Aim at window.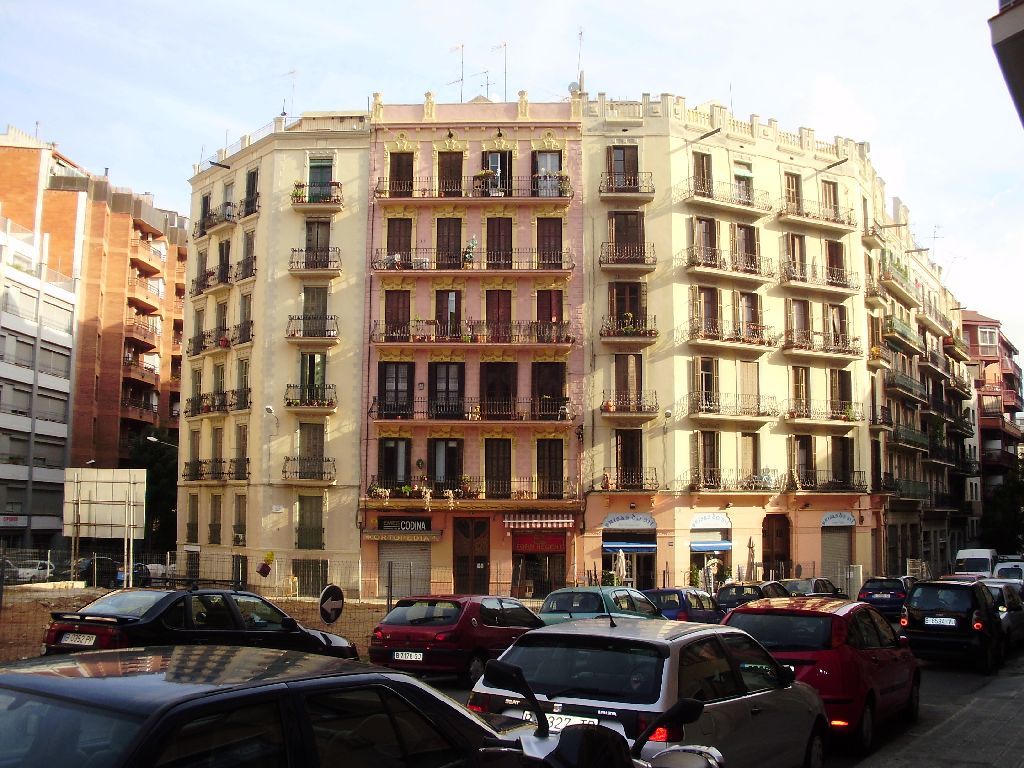
Aimed at {"x1": 825, "y1": 243, "x2": 852, "y2": 284}.
